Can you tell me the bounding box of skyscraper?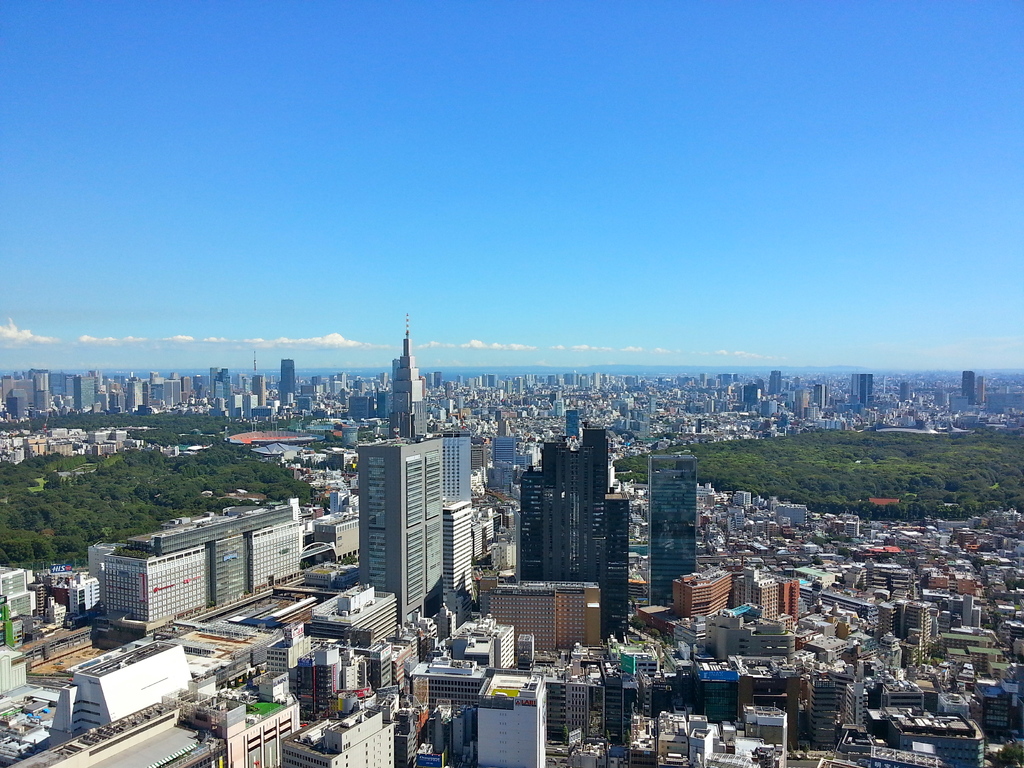
box=[564, 408, 583, 441].
